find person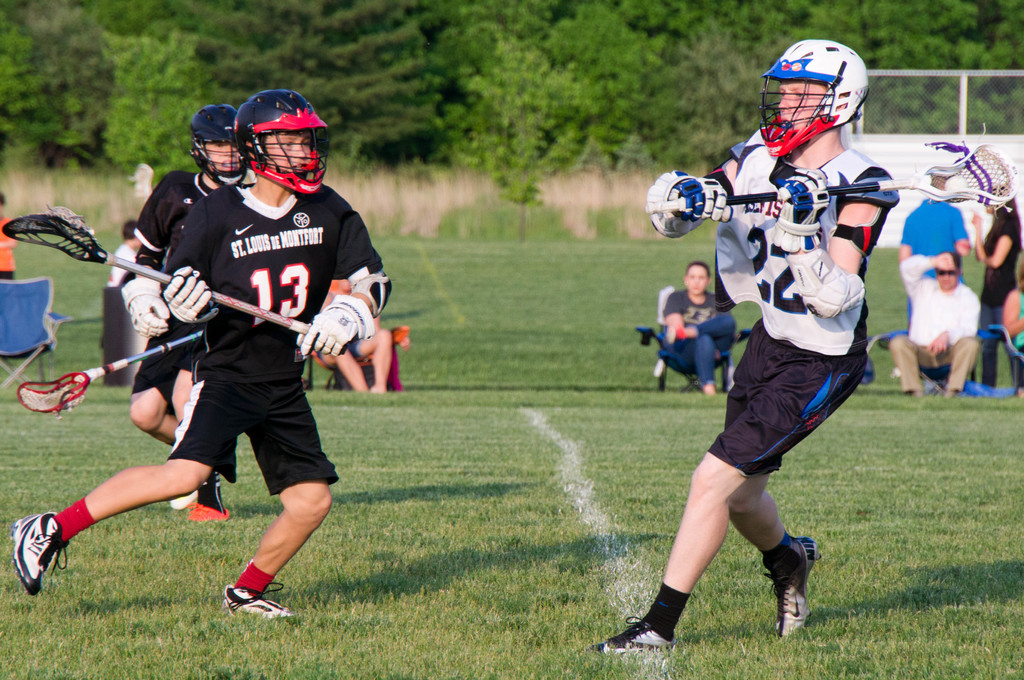
box(582, 33, 909, 654)
